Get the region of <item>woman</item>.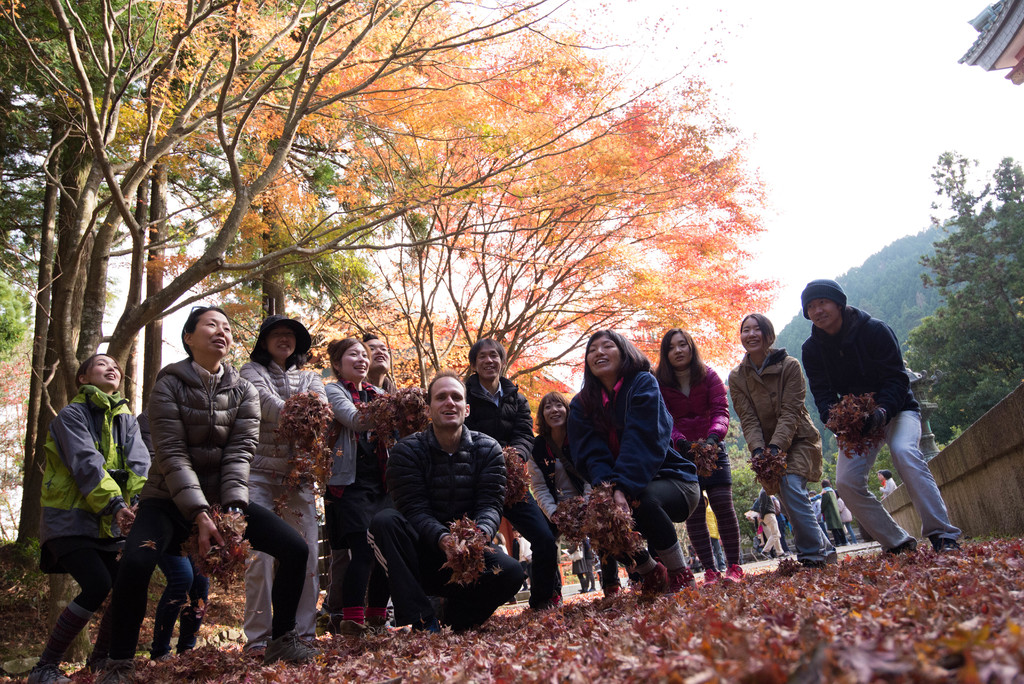
319/332/410/630.
